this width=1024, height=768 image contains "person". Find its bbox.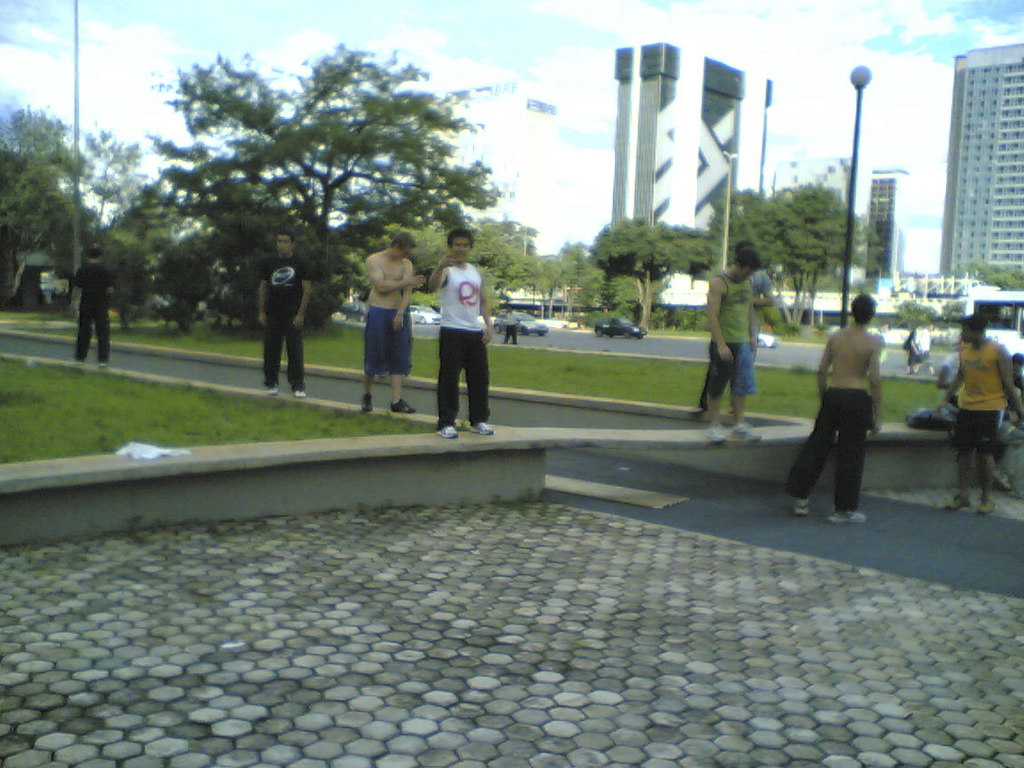
x1=947 y1=313 x2=1023 y2=524.
